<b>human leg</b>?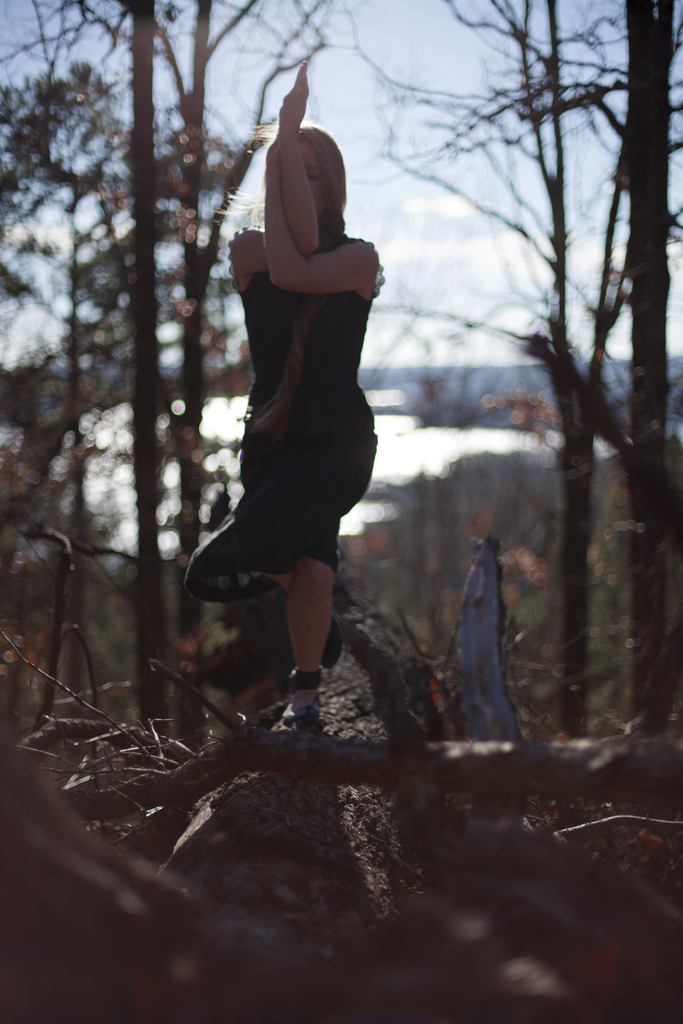
(left=185, top=378, right=374, bottom=672)
